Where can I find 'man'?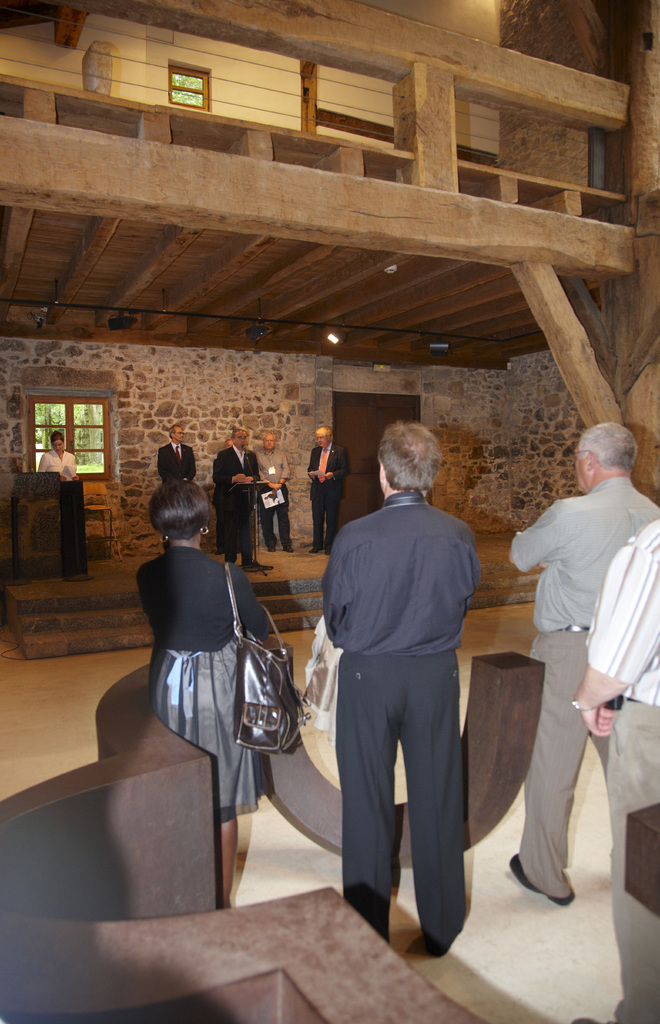
You can find it at box=[306, 428, 347, 557].
